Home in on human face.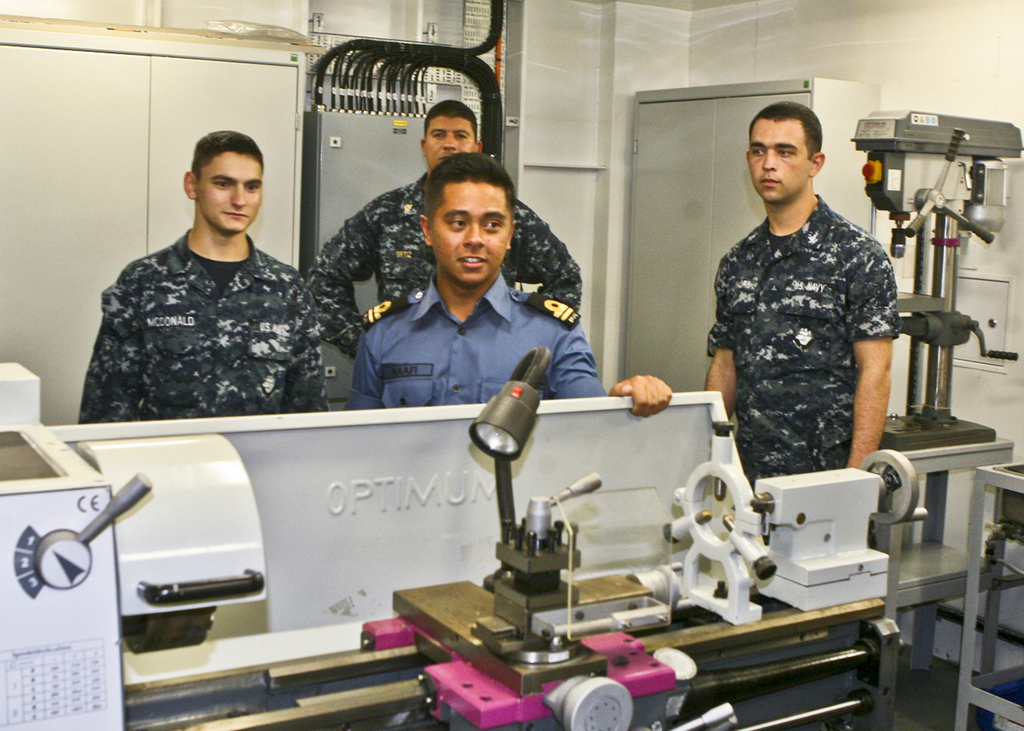
Homed in at [198, 157, 262, 230].
